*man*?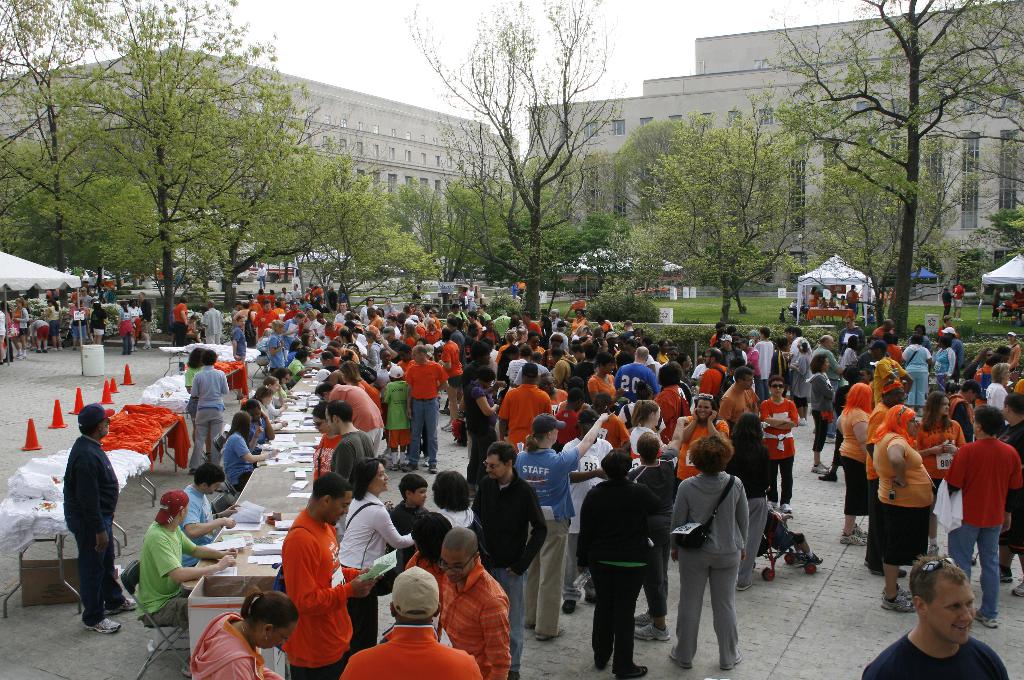
rect(170, 295, 193, 345)
